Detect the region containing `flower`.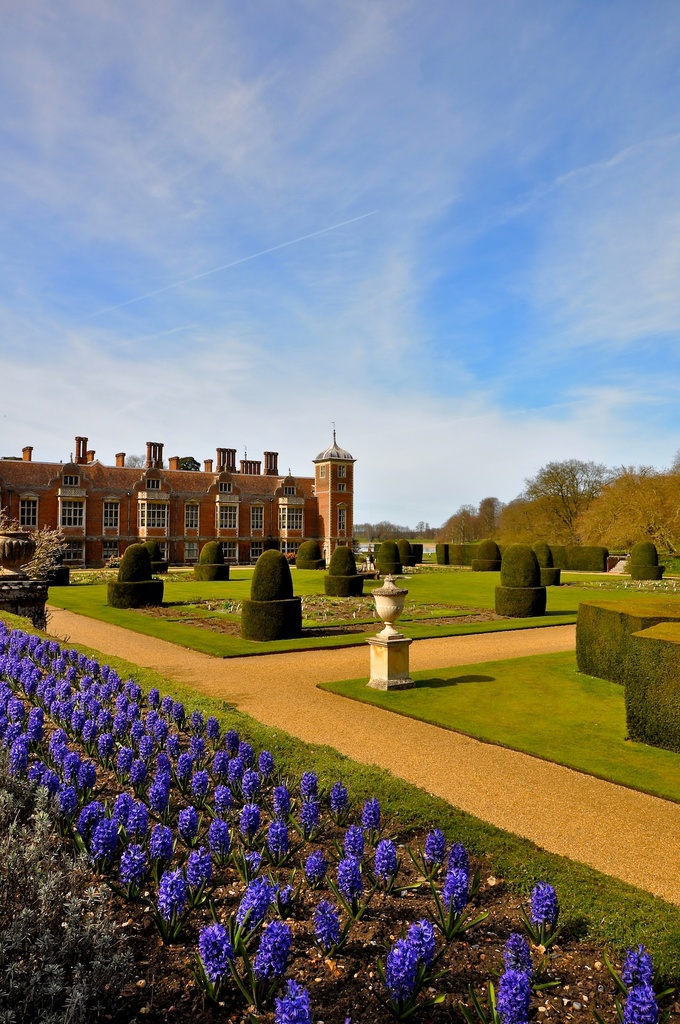
select_region(232, 878, 268, 932).
